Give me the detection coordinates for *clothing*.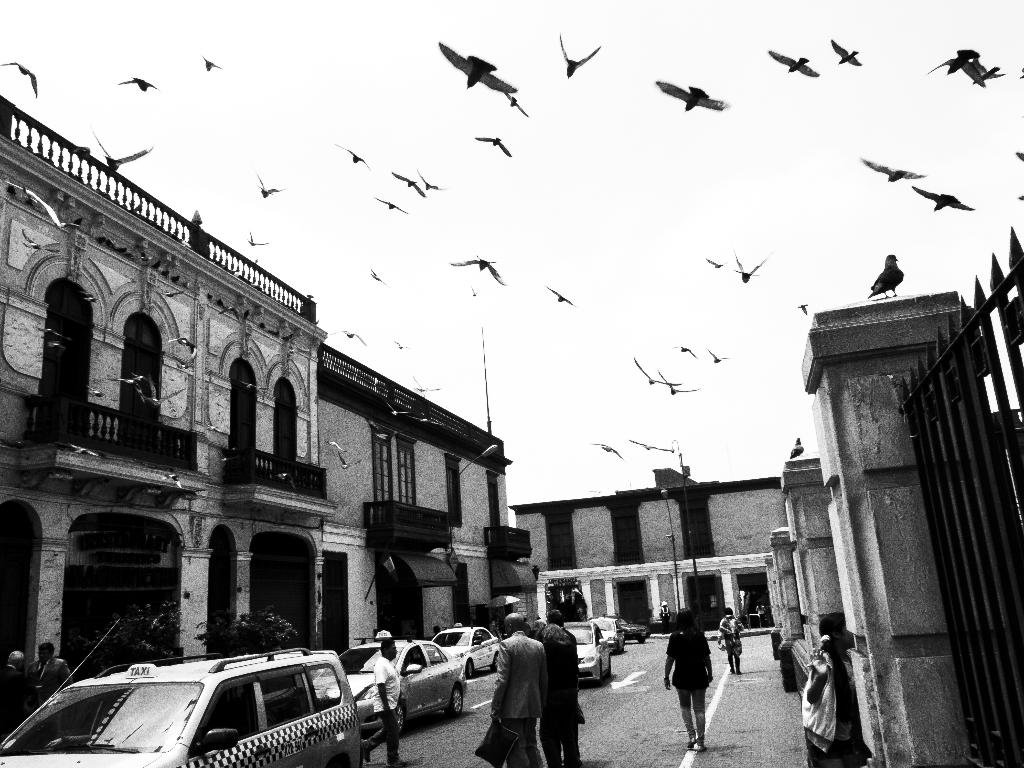
<box>667,632,711,690</box>.
